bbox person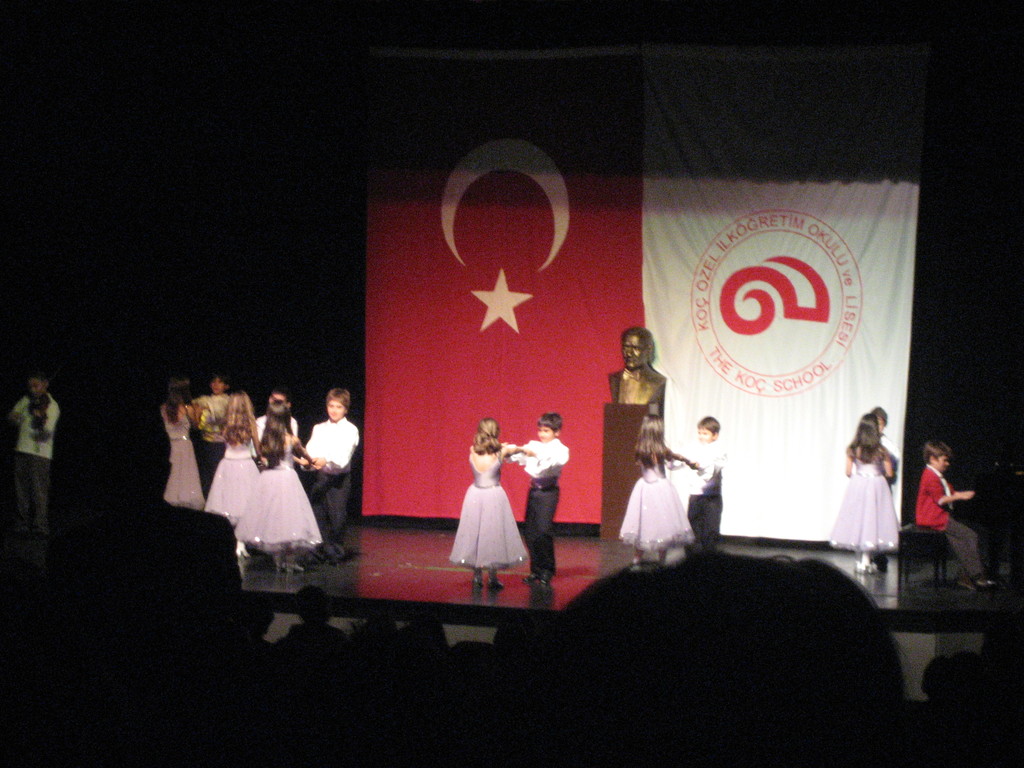
[x1=619, y1=414, x2=703, y2=569]
